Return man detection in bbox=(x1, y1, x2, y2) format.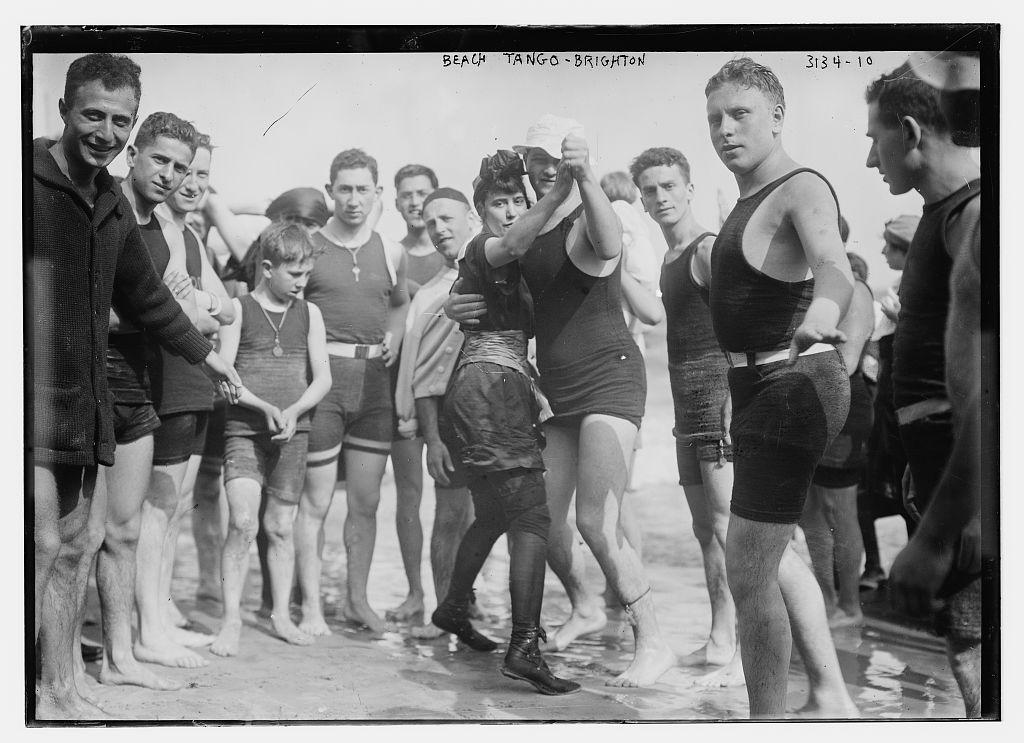
bbox=(440, 112, 674, 697).
